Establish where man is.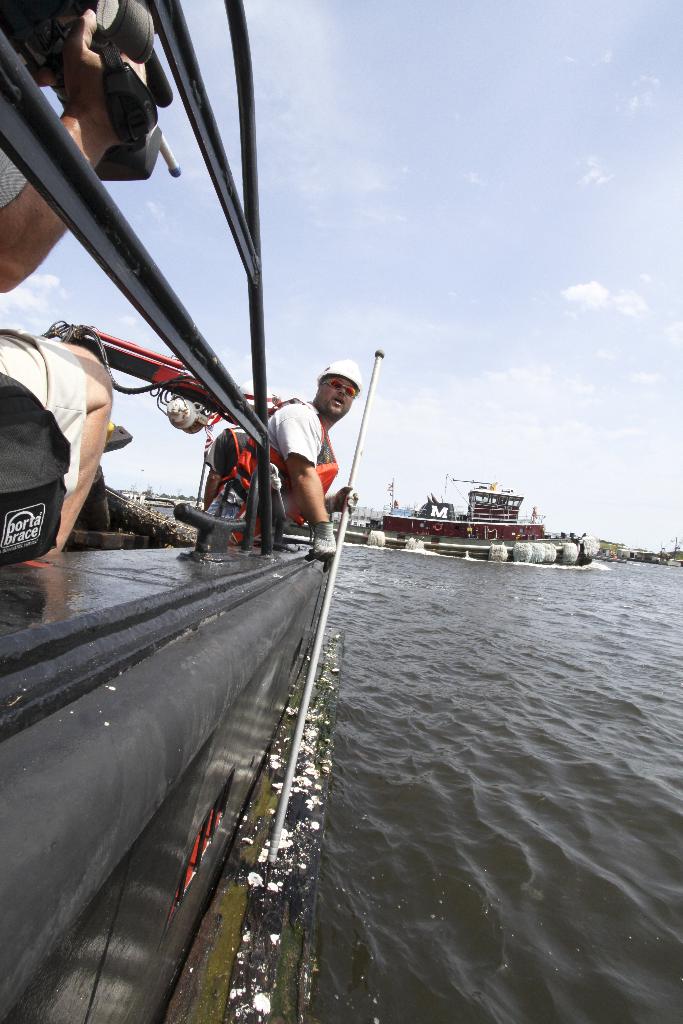
Established at x1=245 y1=351 x2=365 y2=541.
